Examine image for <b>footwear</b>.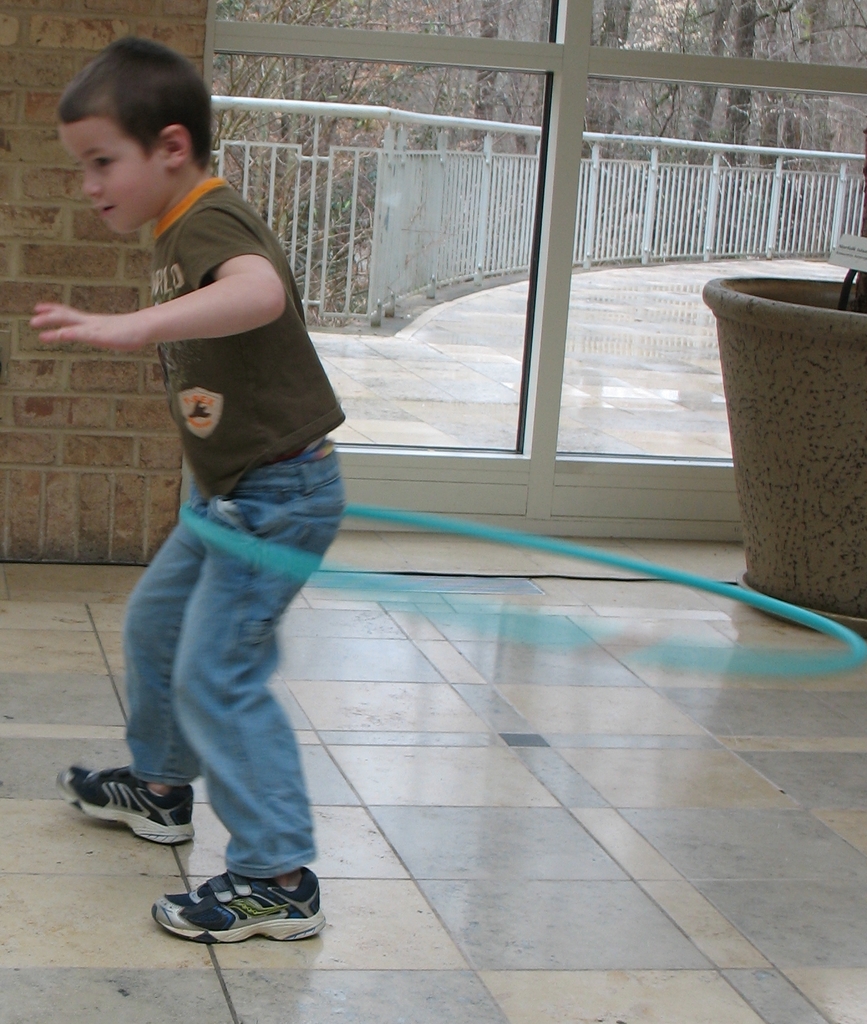
Examination result: 55 771 181 849.
